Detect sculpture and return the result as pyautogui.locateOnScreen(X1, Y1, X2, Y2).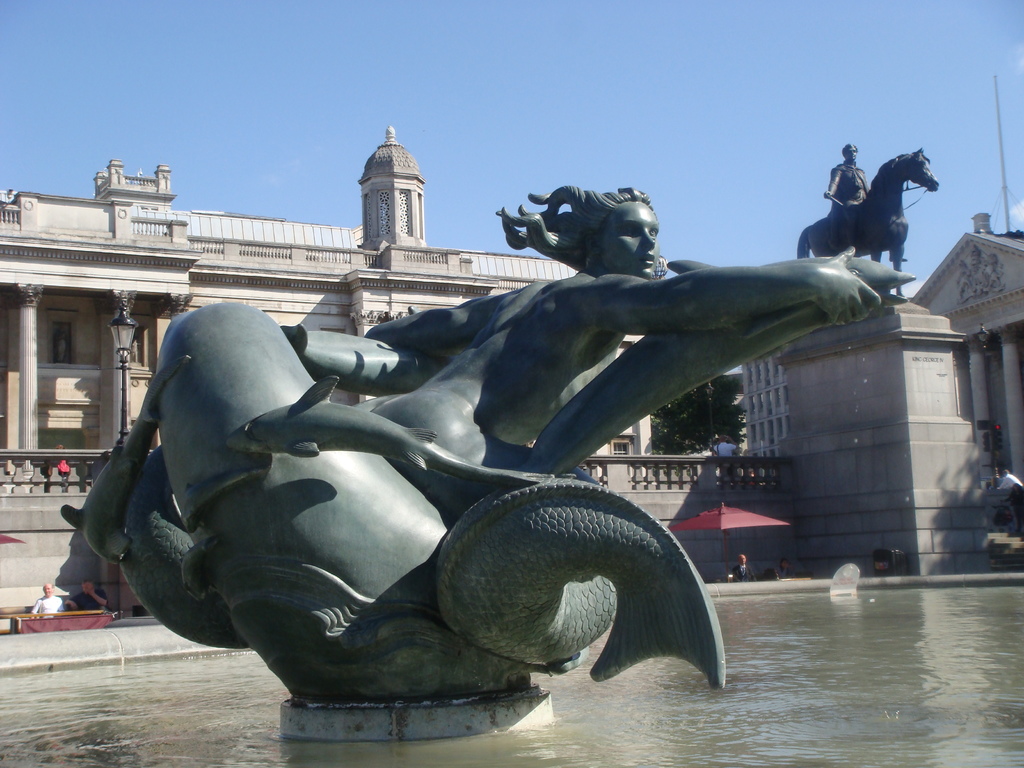
pyautogui.locateOnScreen(796, 139, 942, 303).
